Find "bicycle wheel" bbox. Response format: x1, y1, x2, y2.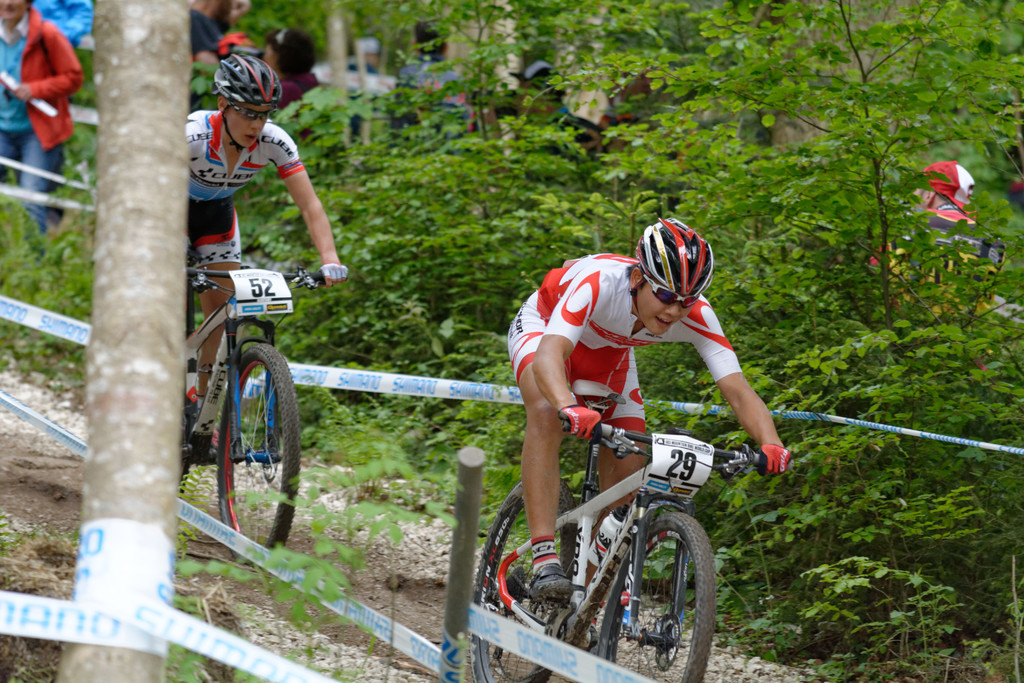
590, 513, 732, 682.
